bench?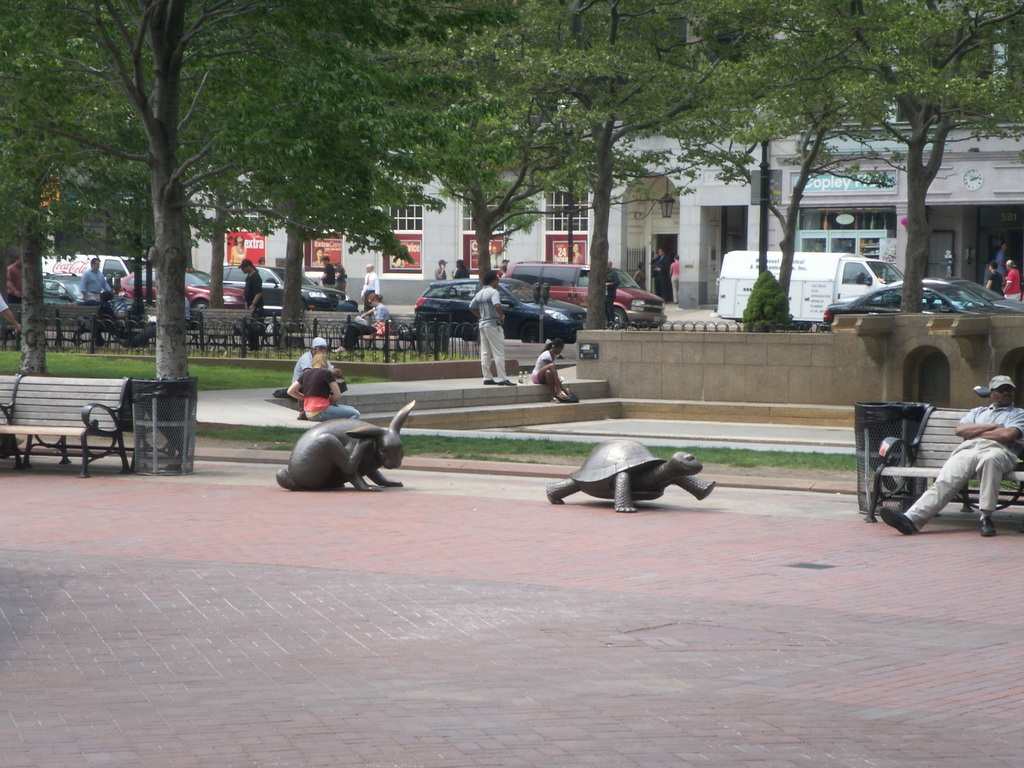
[7, 375, 138, 476]
